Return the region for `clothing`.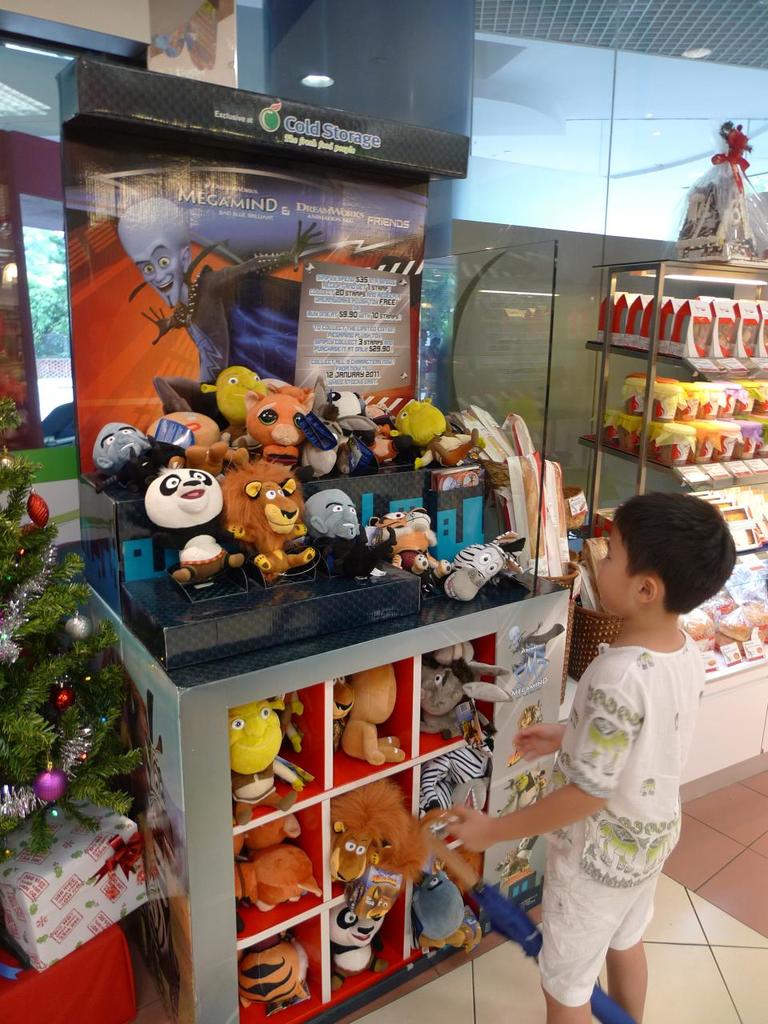
(left=531, top=604, right=708, bottom=987).
